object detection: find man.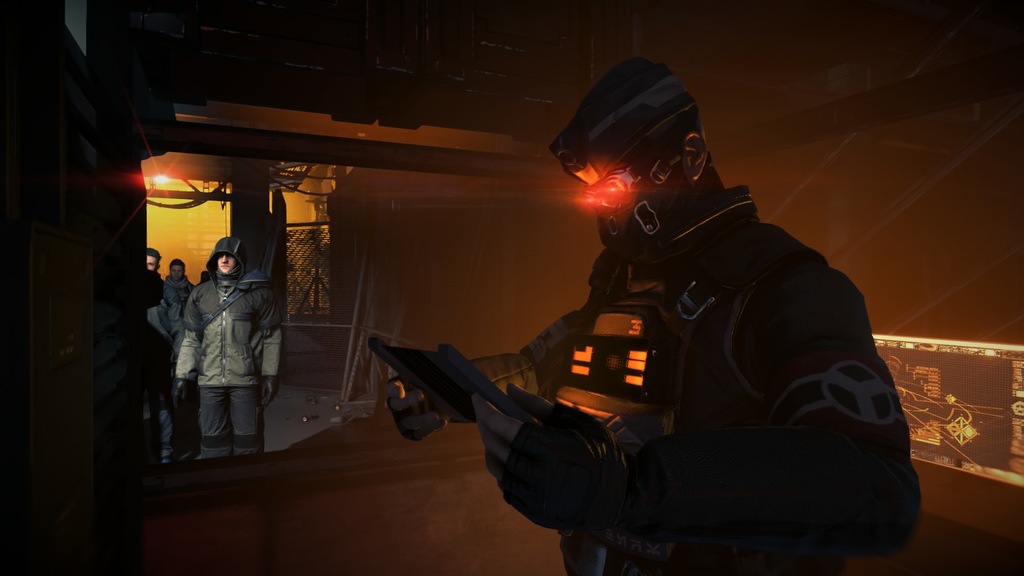
(x1=415, y1=54, x2=921, y2=570).
